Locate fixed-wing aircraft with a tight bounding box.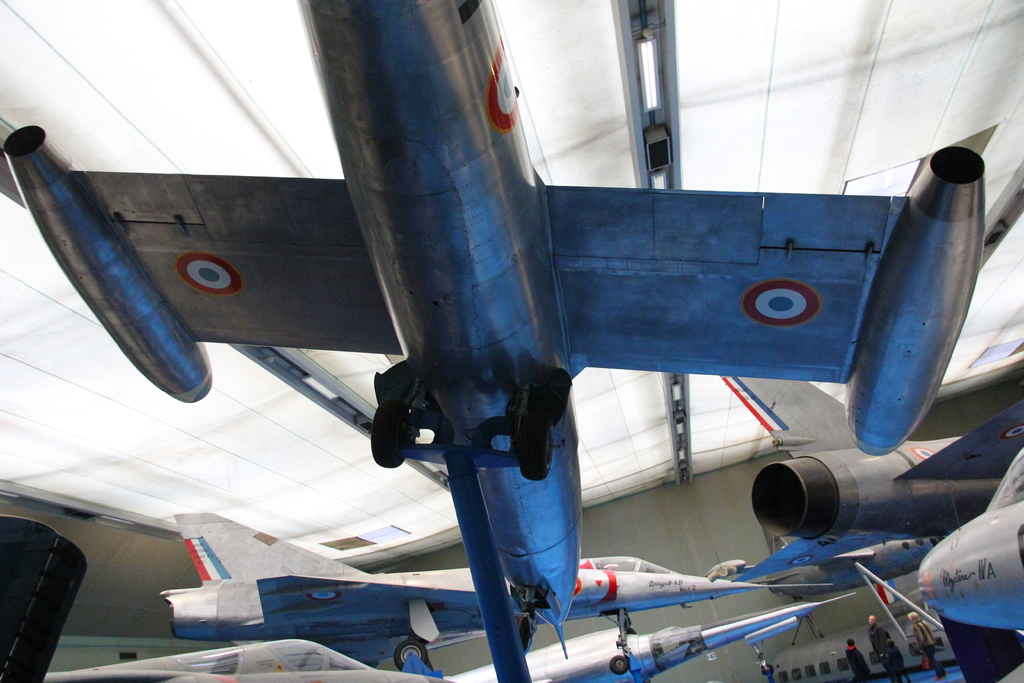
rect(919, 439, 1023, 633).
